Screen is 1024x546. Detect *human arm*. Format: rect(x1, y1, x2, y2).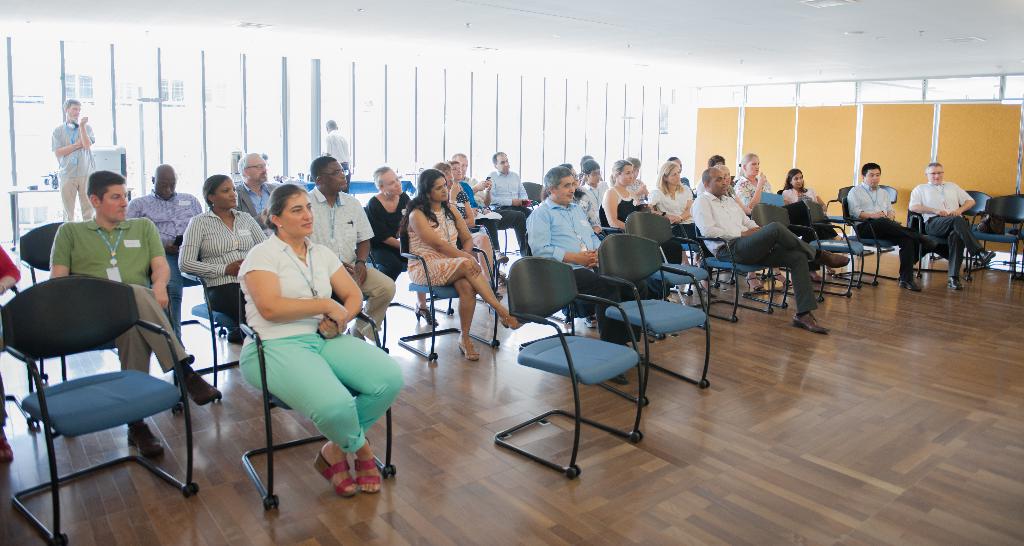
rect(49, 224, 75, 283).
